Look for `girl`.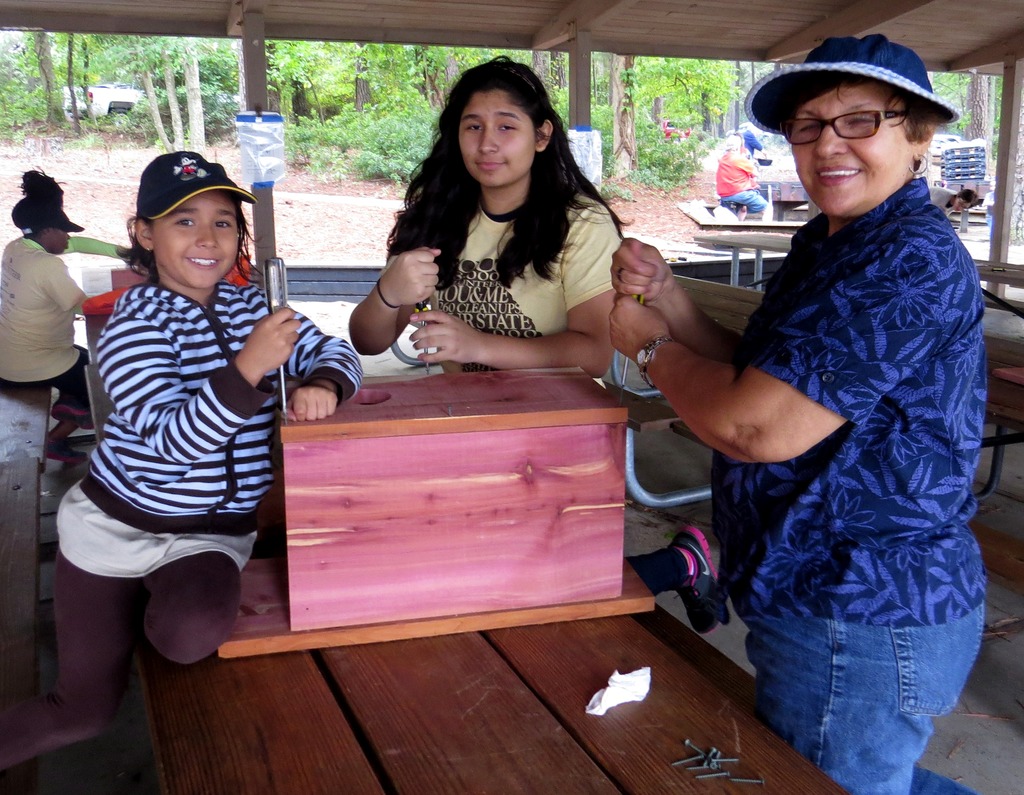
Found: [44,150,364,789].
